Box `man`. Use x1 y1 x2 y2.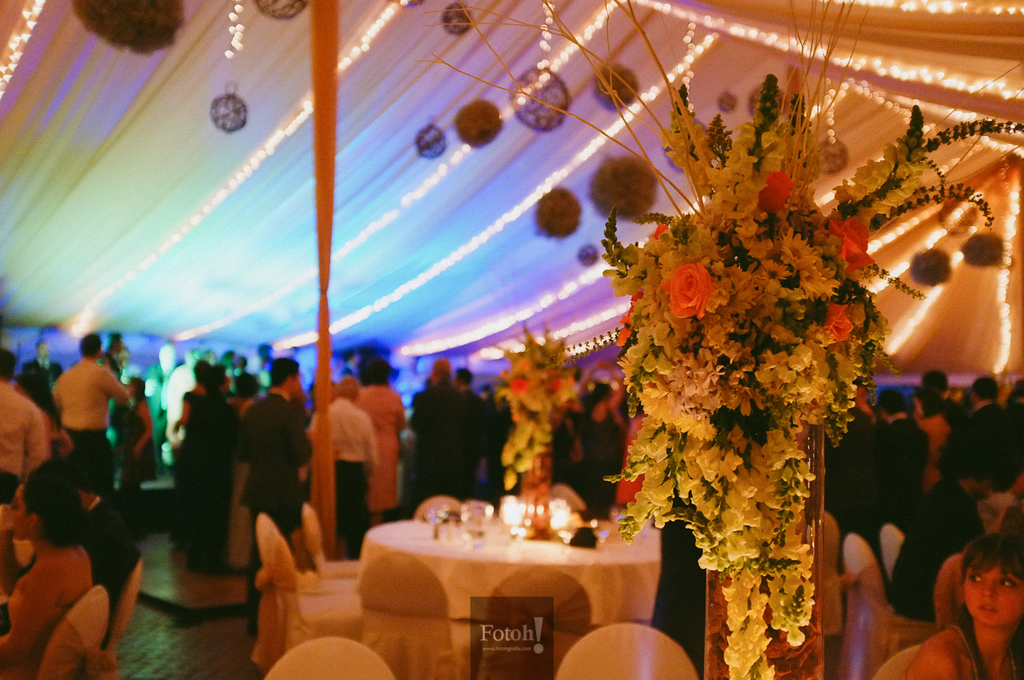
410 357 469 506.
